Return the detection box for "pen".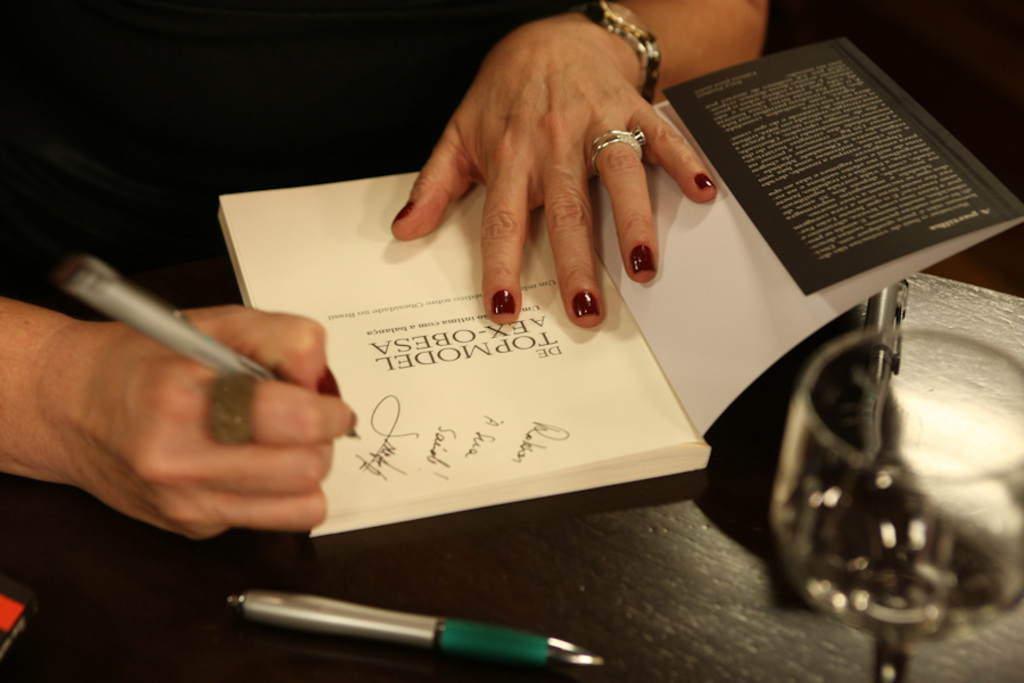
73:245:368:434.
